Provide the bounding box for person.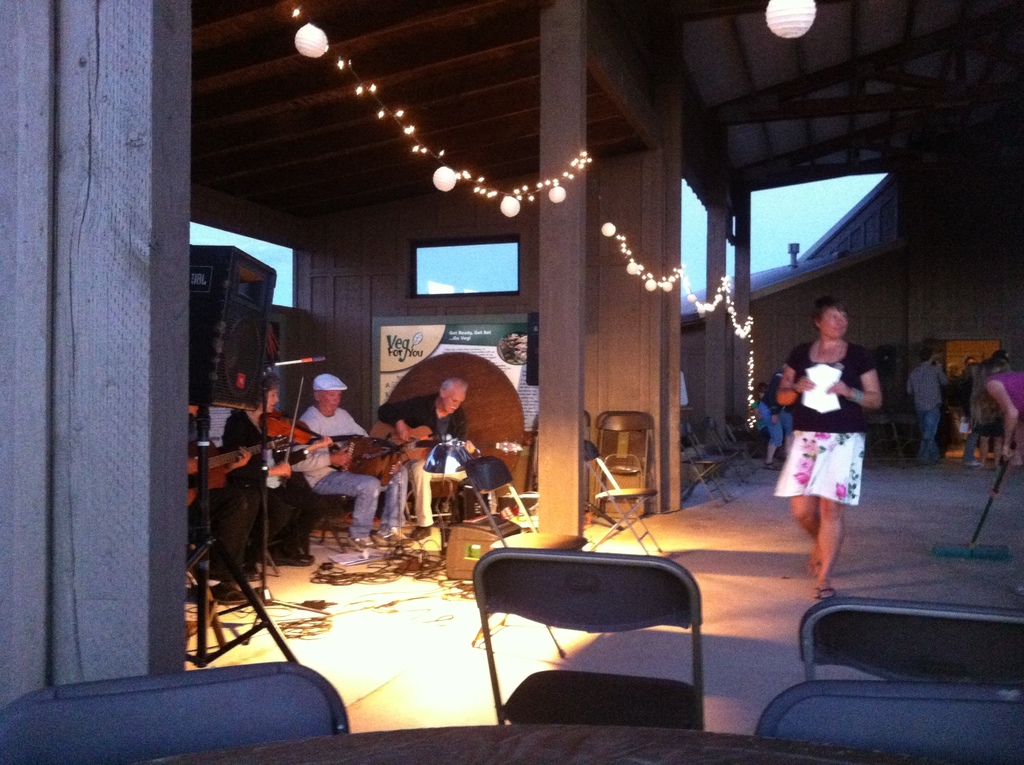
774,294,883,603.
